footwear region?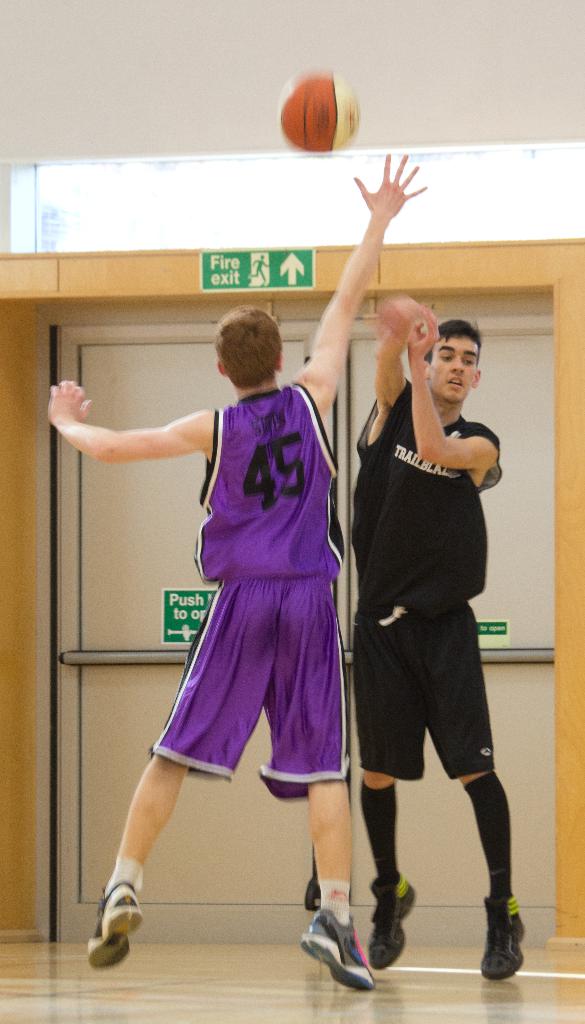
bbox=[367, 870, 418, 973]
